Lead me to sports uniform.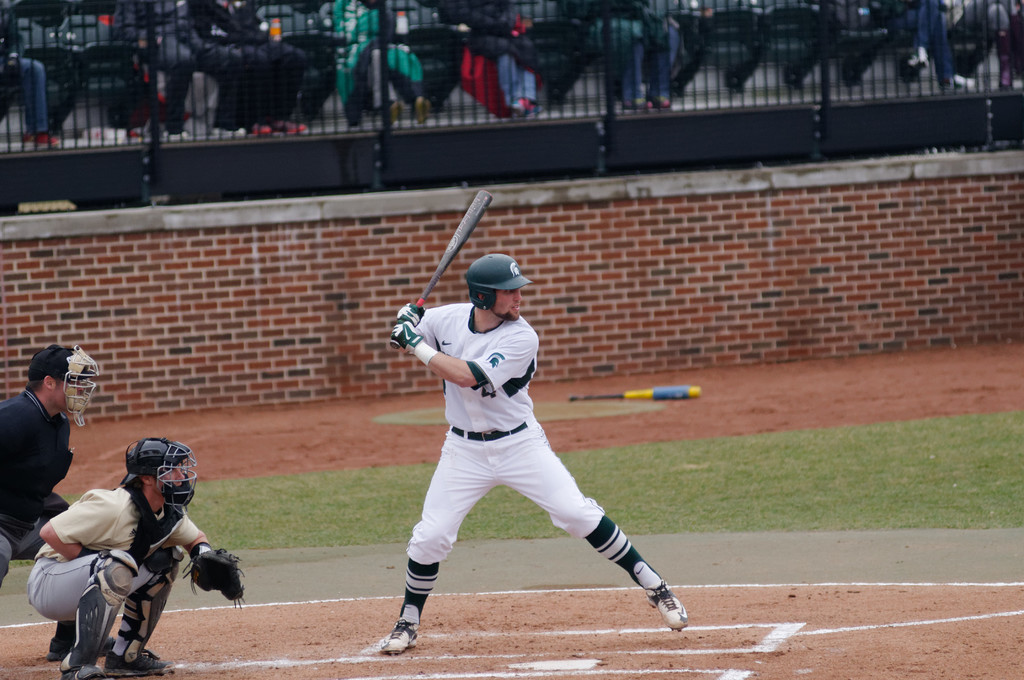
Lead to (x1=0, y1=346, x2=100, y2=583).
